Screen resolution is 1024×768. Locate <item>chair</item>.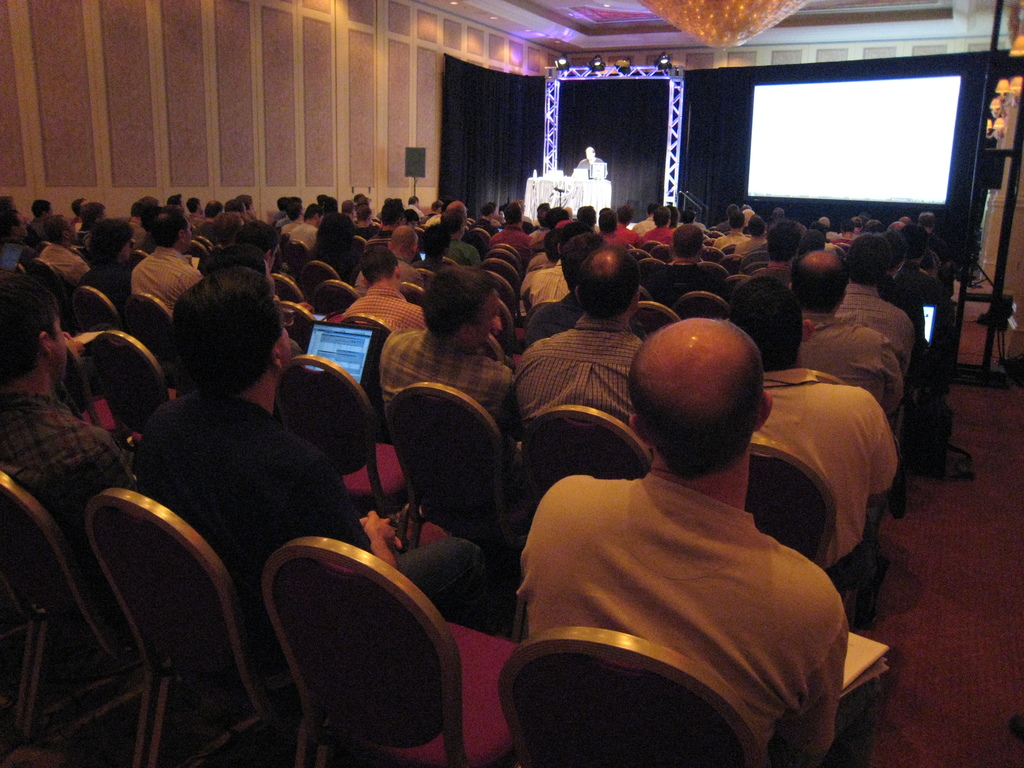
left=65, top=283, right=129, bottom=348.
